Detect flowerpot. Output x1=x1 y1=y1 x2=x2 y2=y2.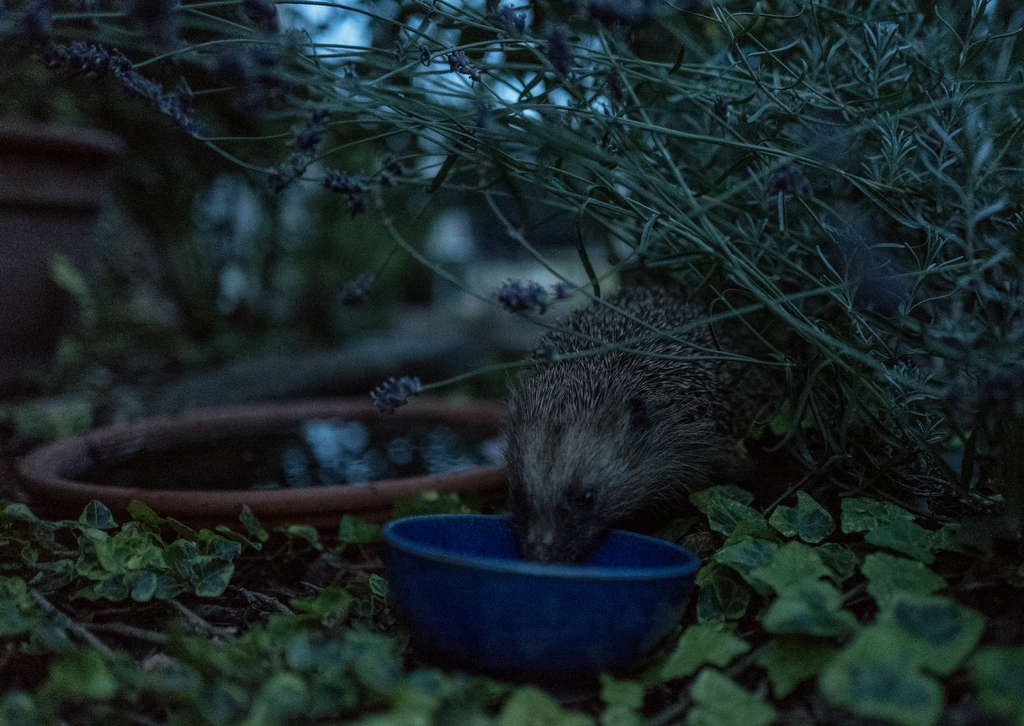
x1=385 y1=511 x2=686 y2=678.
